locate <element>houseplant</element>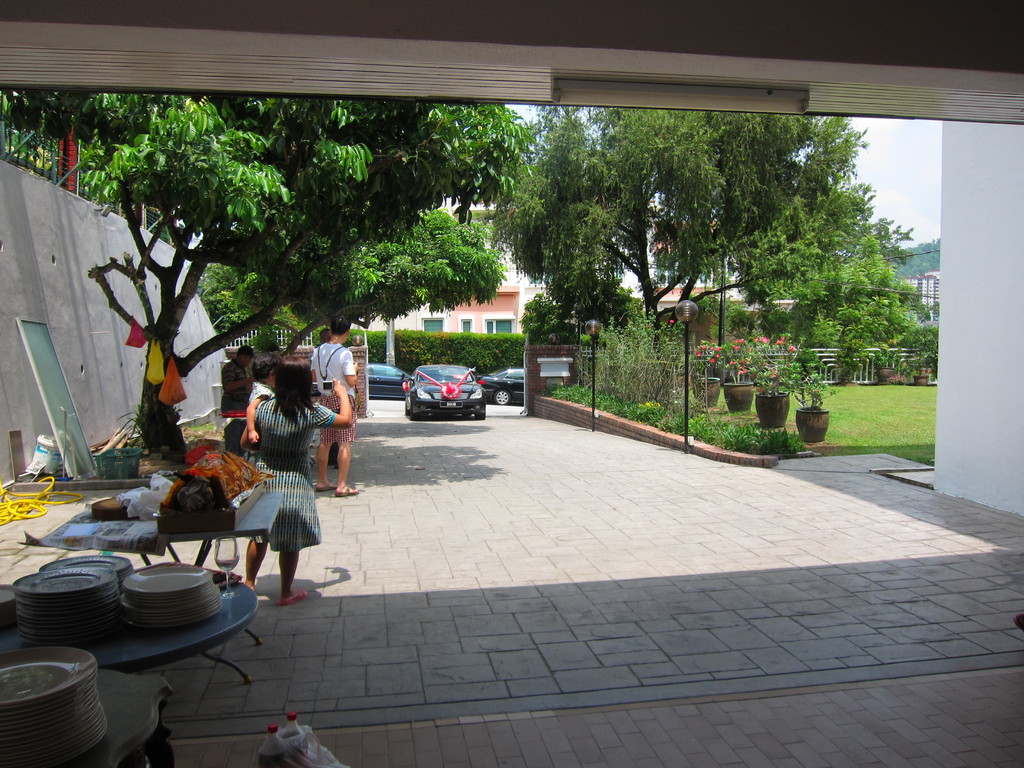
[871,344,900,380]
